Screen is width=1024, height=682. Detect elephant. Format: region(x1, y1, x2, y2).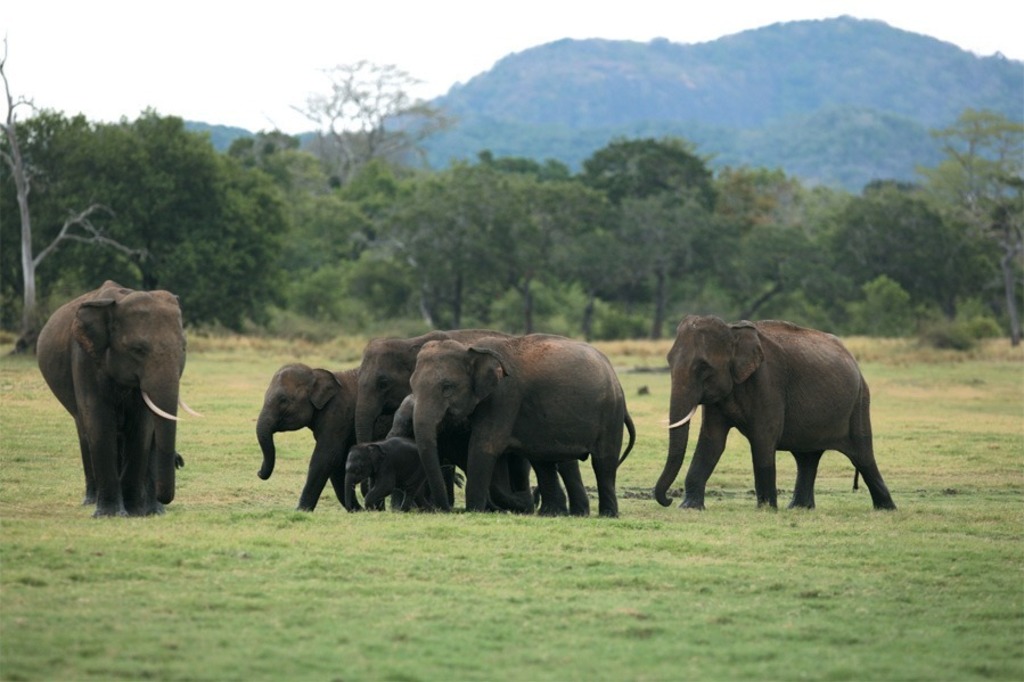
region(337, 436, 458, 510).
